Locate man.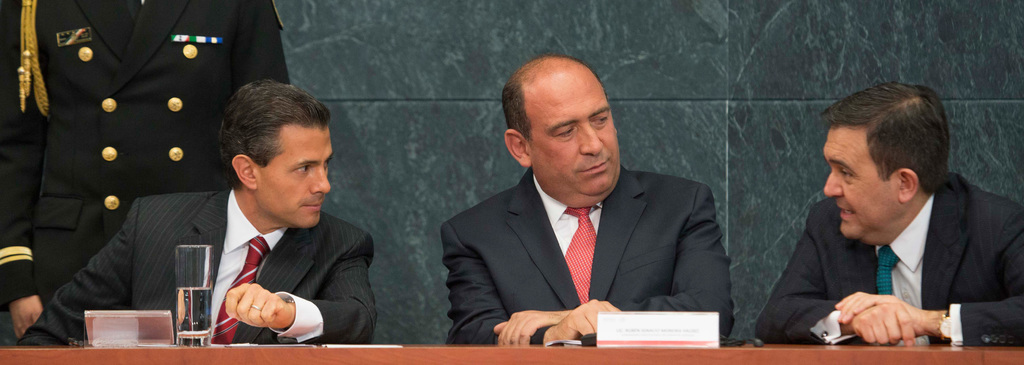
Bounding box: <bbox>441, 56, 745, 345</bbox>.
